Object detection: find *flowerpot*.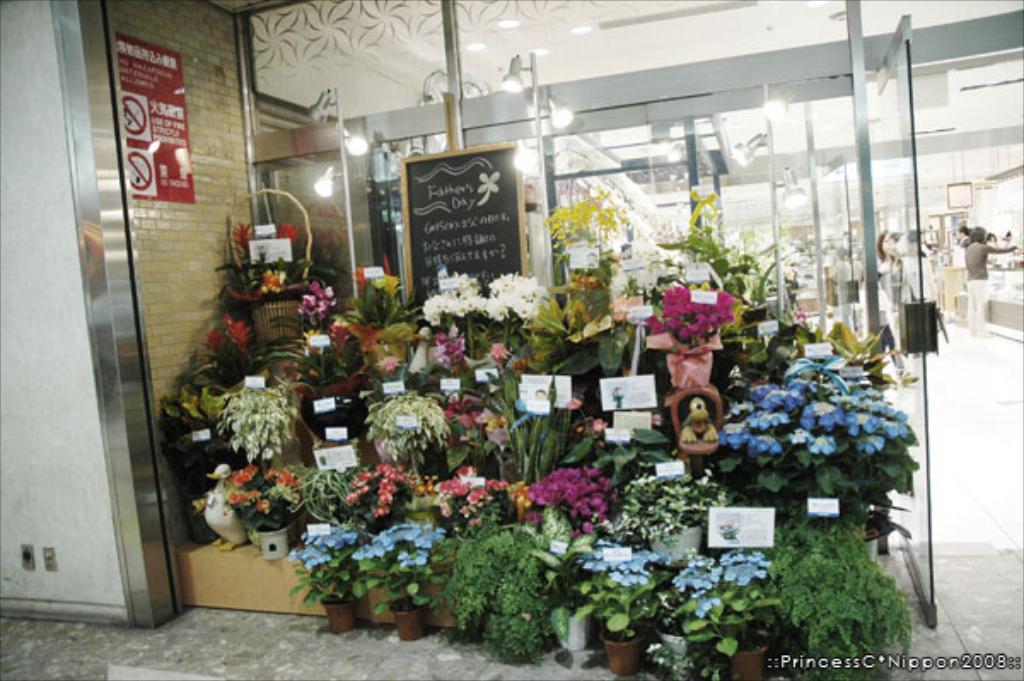
x1=608 y1=625 x2=642 y2=678.
